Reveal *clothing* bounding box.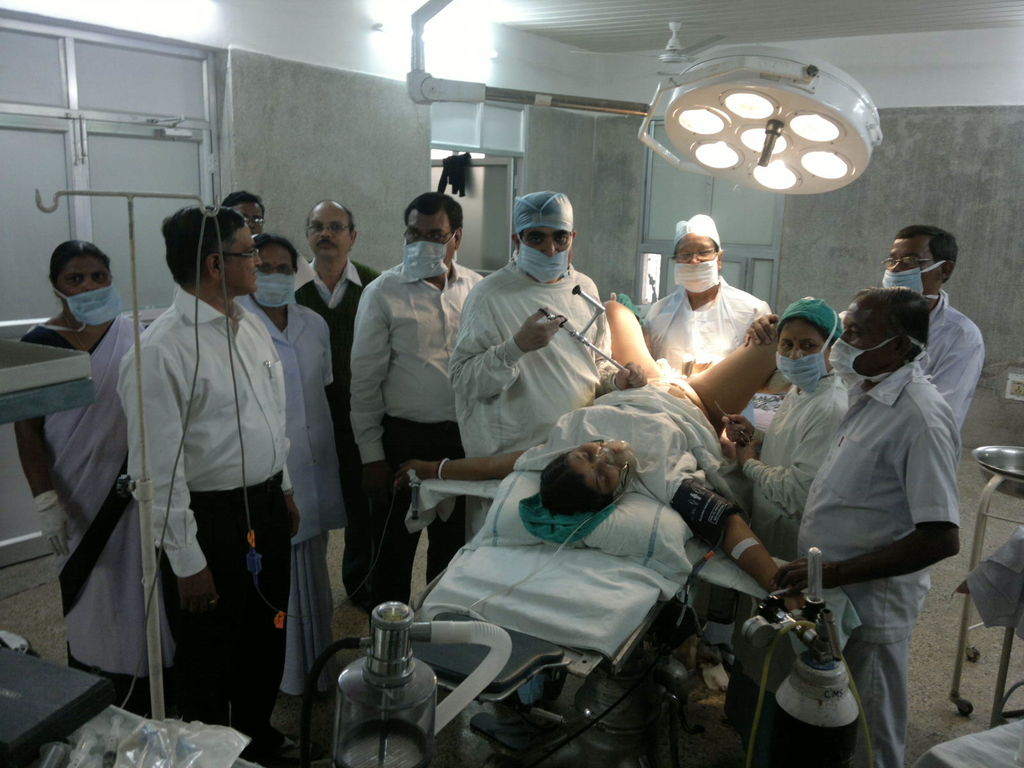
Revealed: (745, 367, 853, 559).
